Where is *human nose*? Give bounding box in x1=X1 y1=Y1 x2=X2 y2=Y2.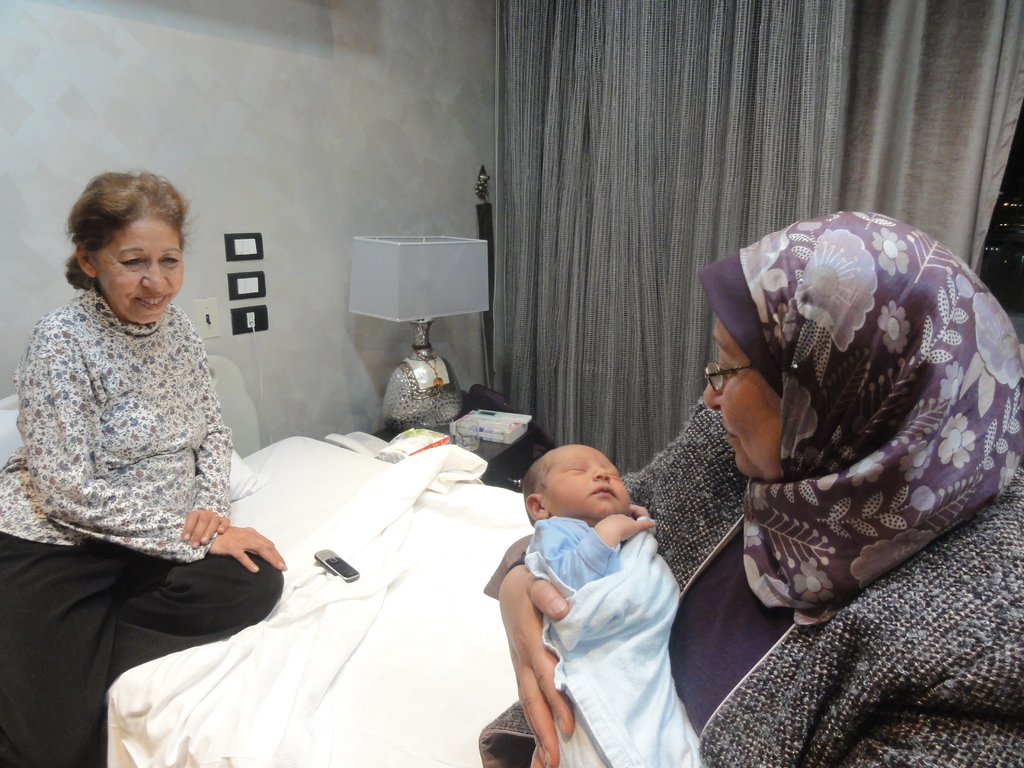
x1=588 y1=463 x2=609 y2=483.
